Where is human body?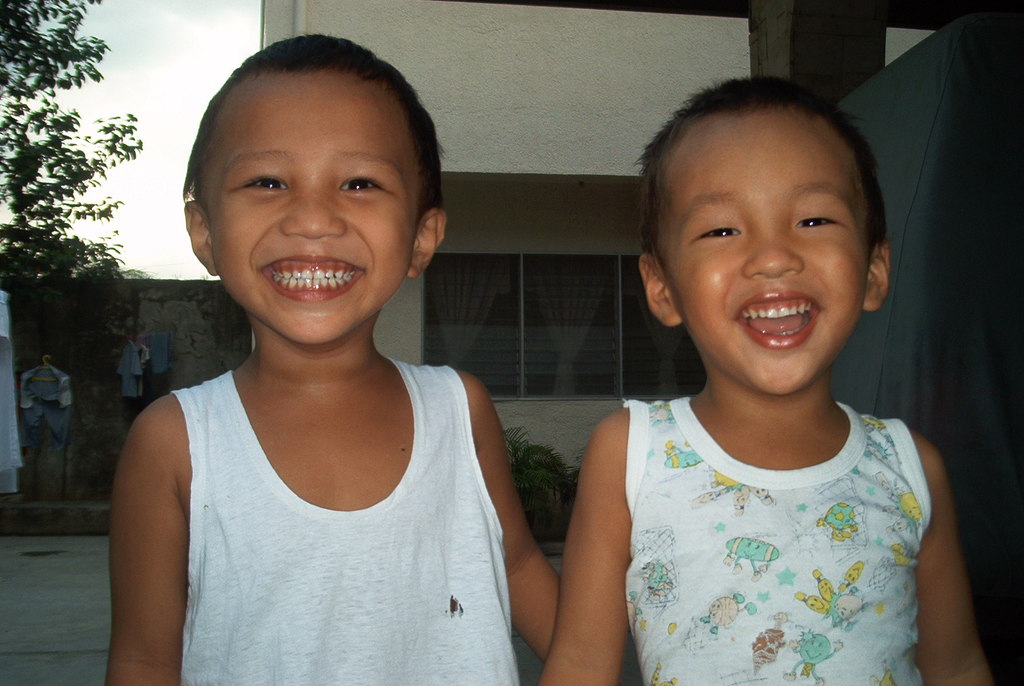
(531, 69, 1001, 685).
